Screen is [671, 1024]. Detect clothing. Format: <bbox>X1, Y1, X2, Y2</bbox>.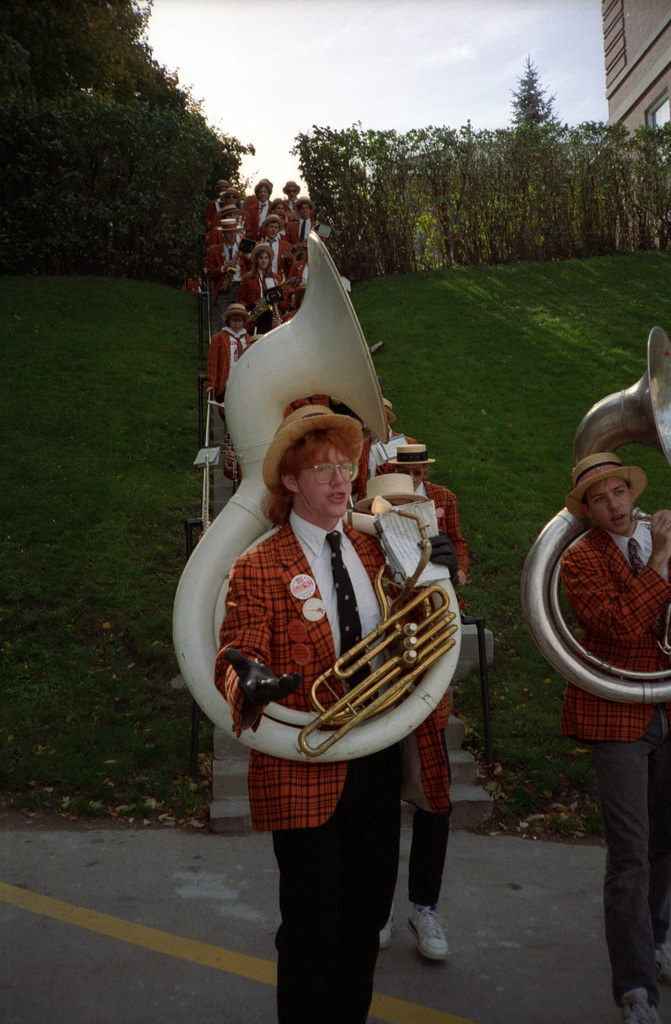
<bbox>198, 324, 254, 406</bbox>.
